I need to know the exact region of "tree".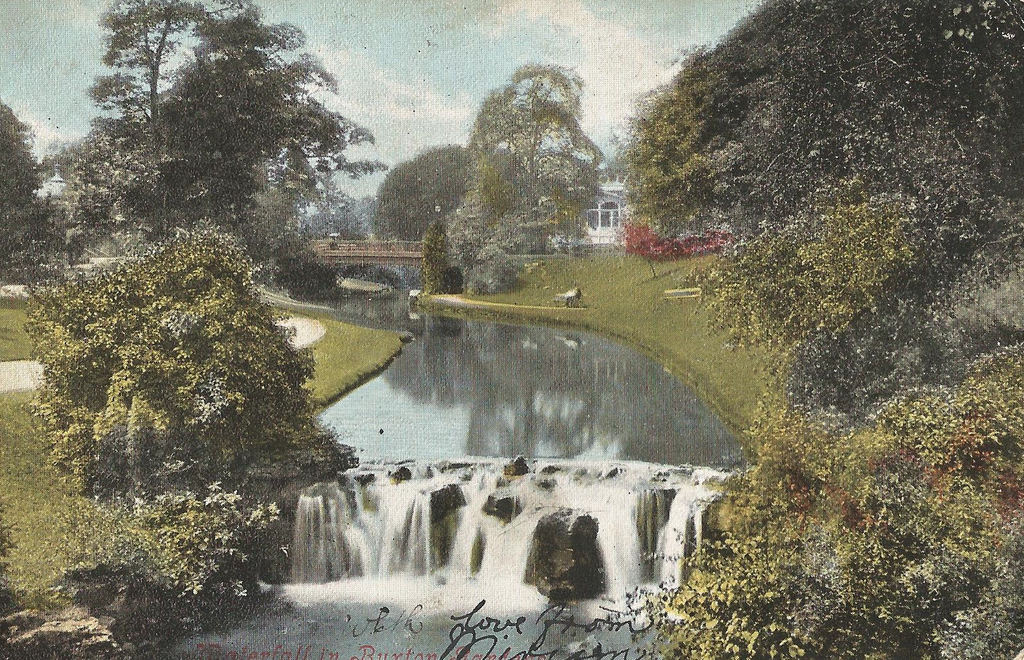
Region: (x1=613, y1=213, x2=738, y2=282).
